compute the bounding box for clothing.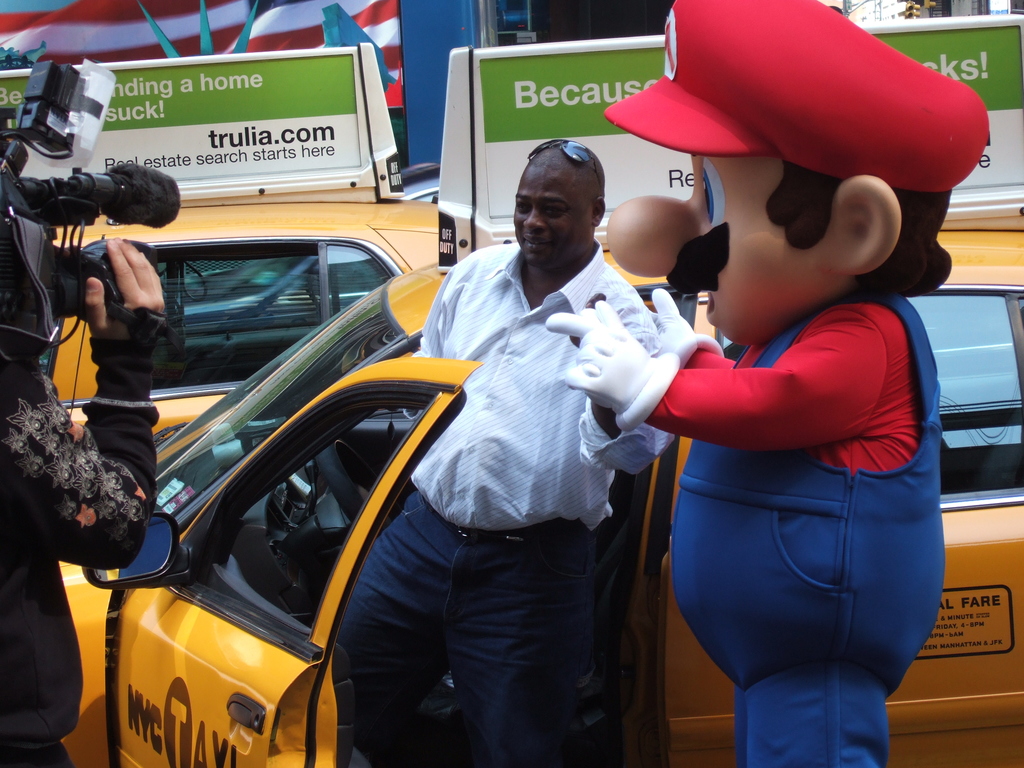
334,239,677,767.
